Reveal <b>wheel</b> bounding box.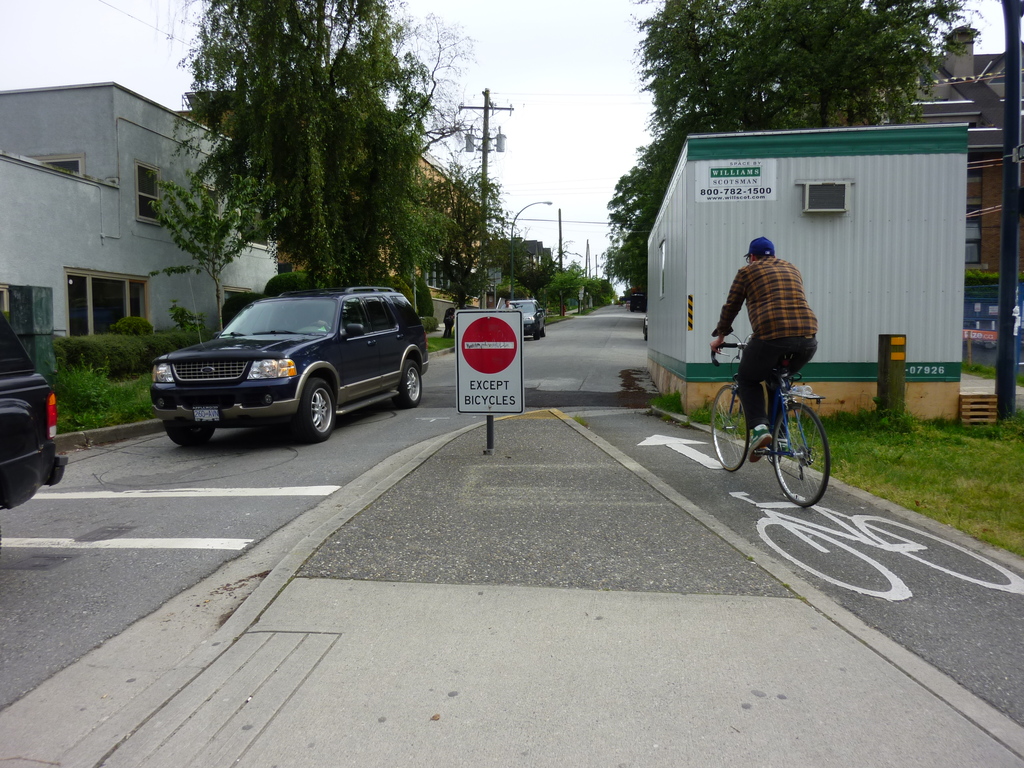
Revealed: x1=769, y1=399, x2=831, y2=510.
